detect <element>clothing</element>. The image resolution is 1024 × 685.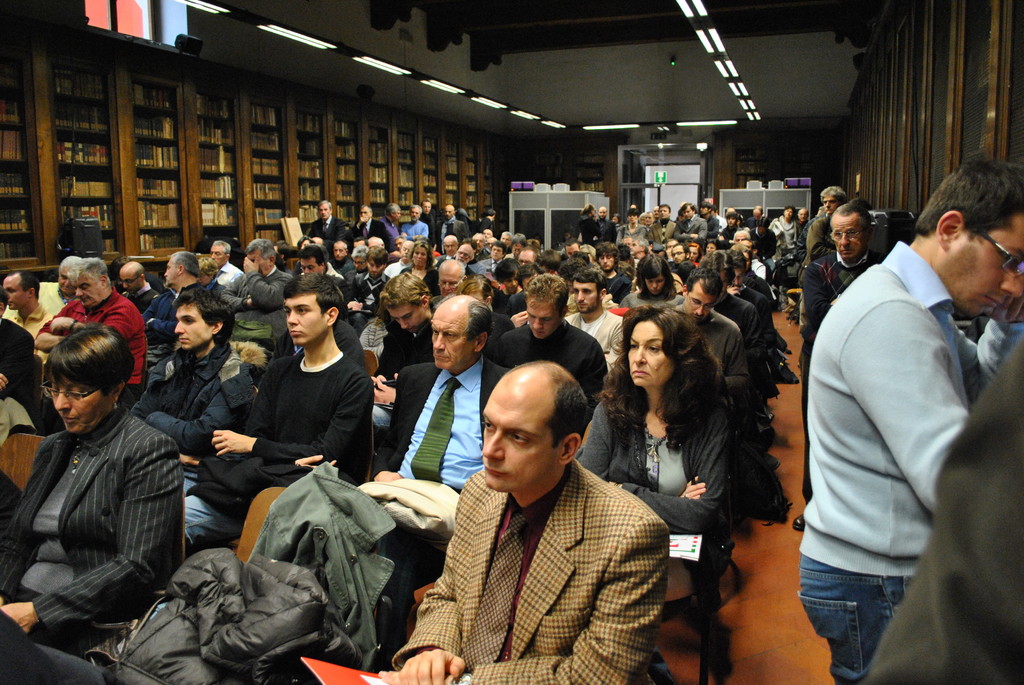
[left=742, top=283, right=769, bottom=318].
